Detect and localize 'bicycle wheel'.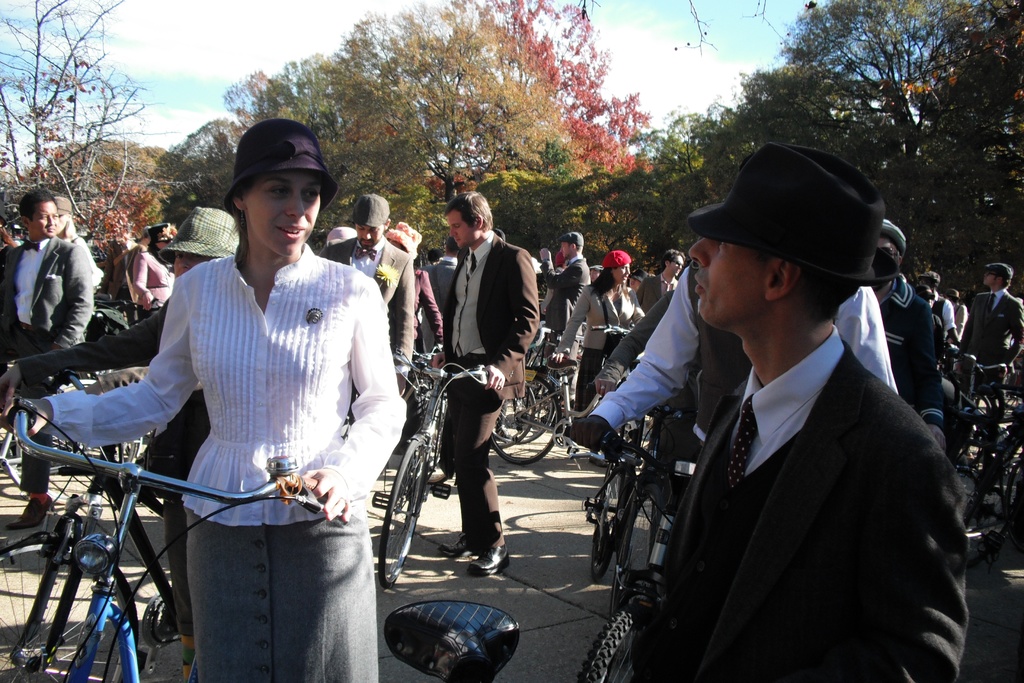
Localized at Rect(580, 468, 630, 579).
